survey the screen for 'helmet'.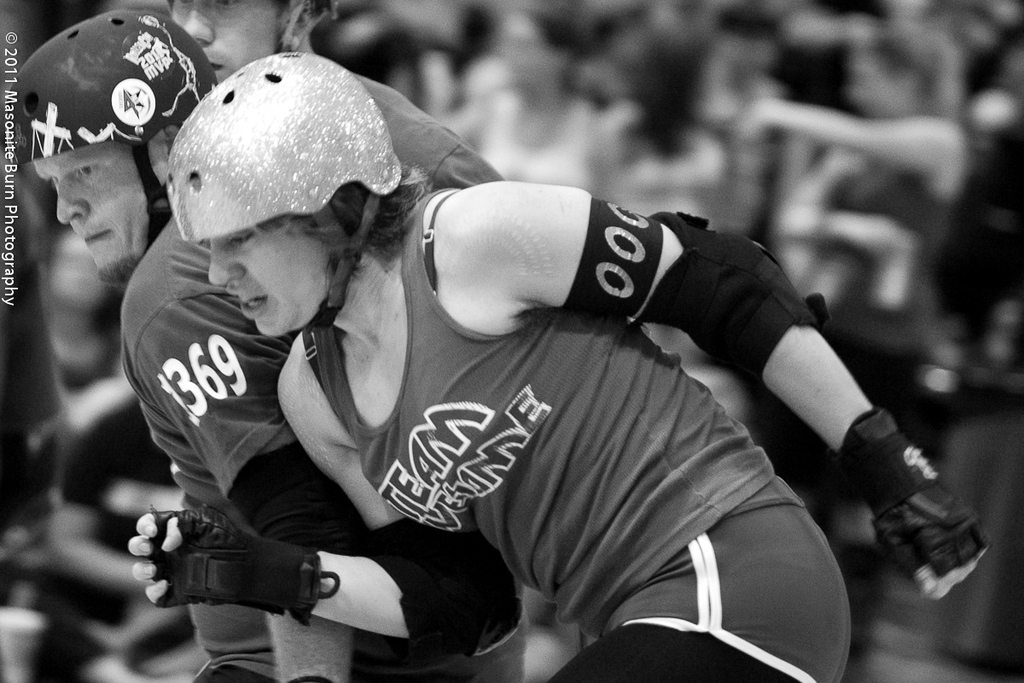
Survey found: Rect(283, 0, 358, 46).
